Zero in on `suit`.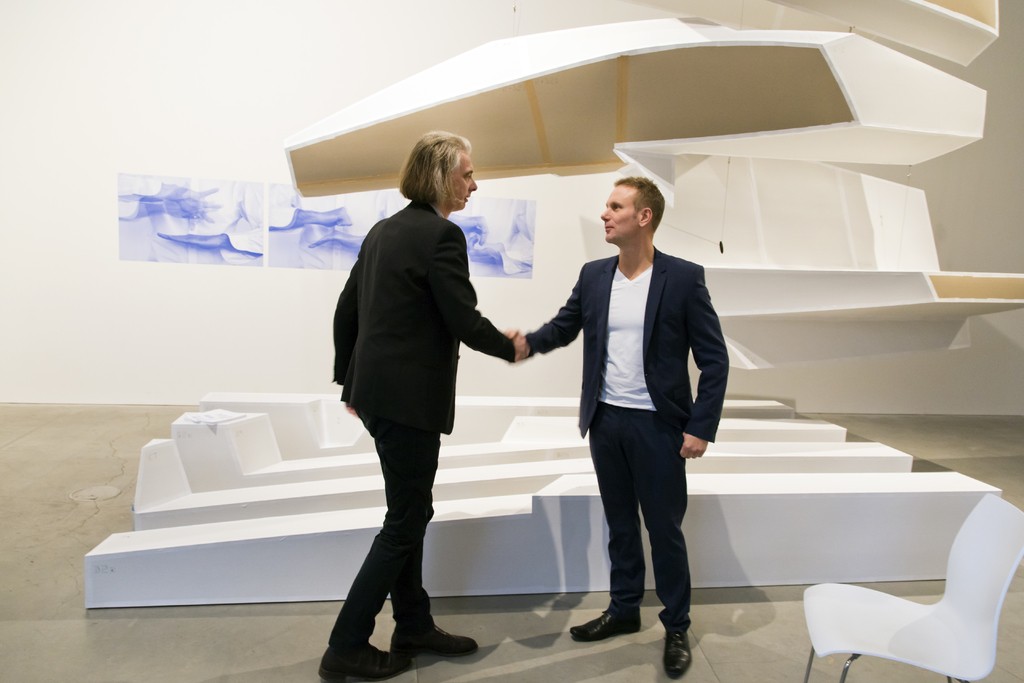
Zeroed in: (x1=524, y1=195, x2=738, y2=637).
